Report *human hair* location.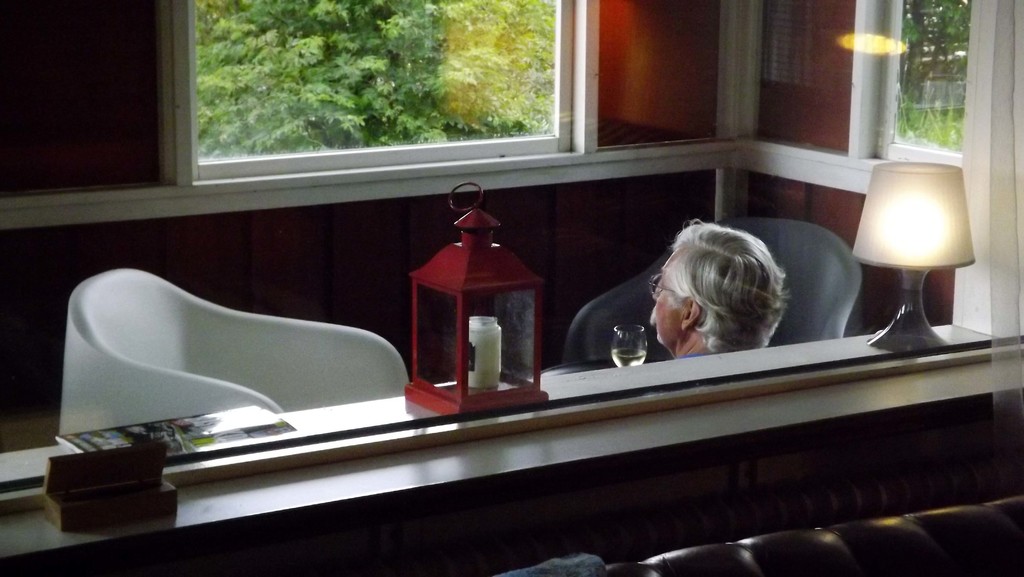
Report: {"left": 662, "top": 226, "right": 778, "bottom": 318}.
